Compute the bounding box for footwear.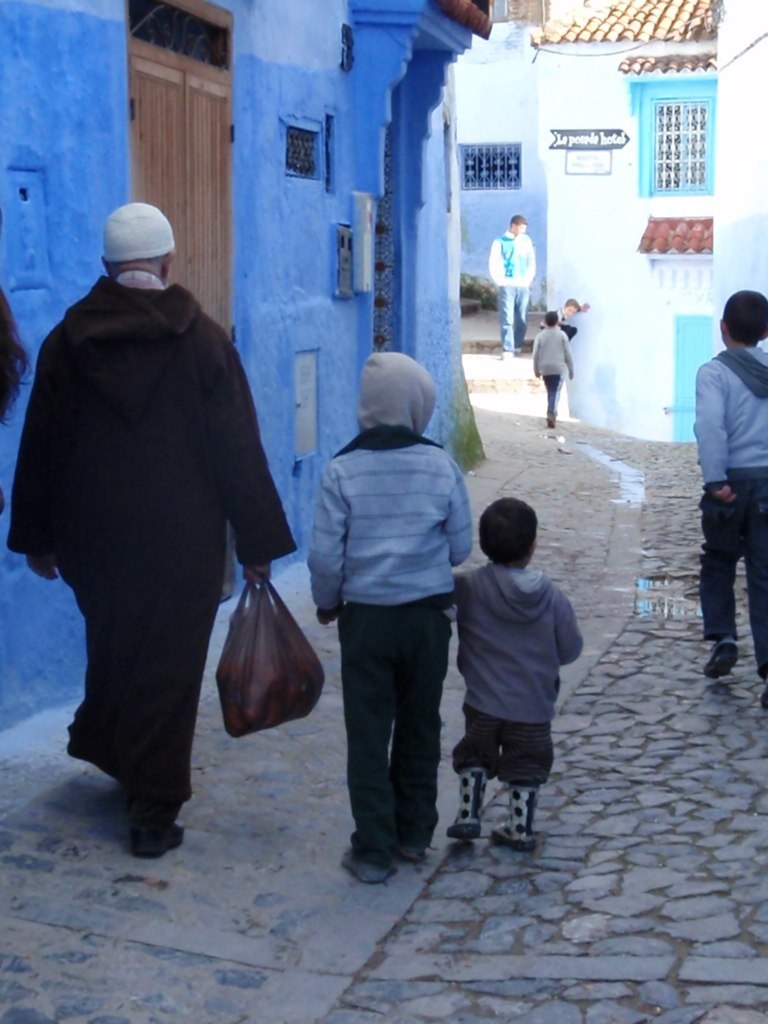
Rect(398, 833, 432, 860).
